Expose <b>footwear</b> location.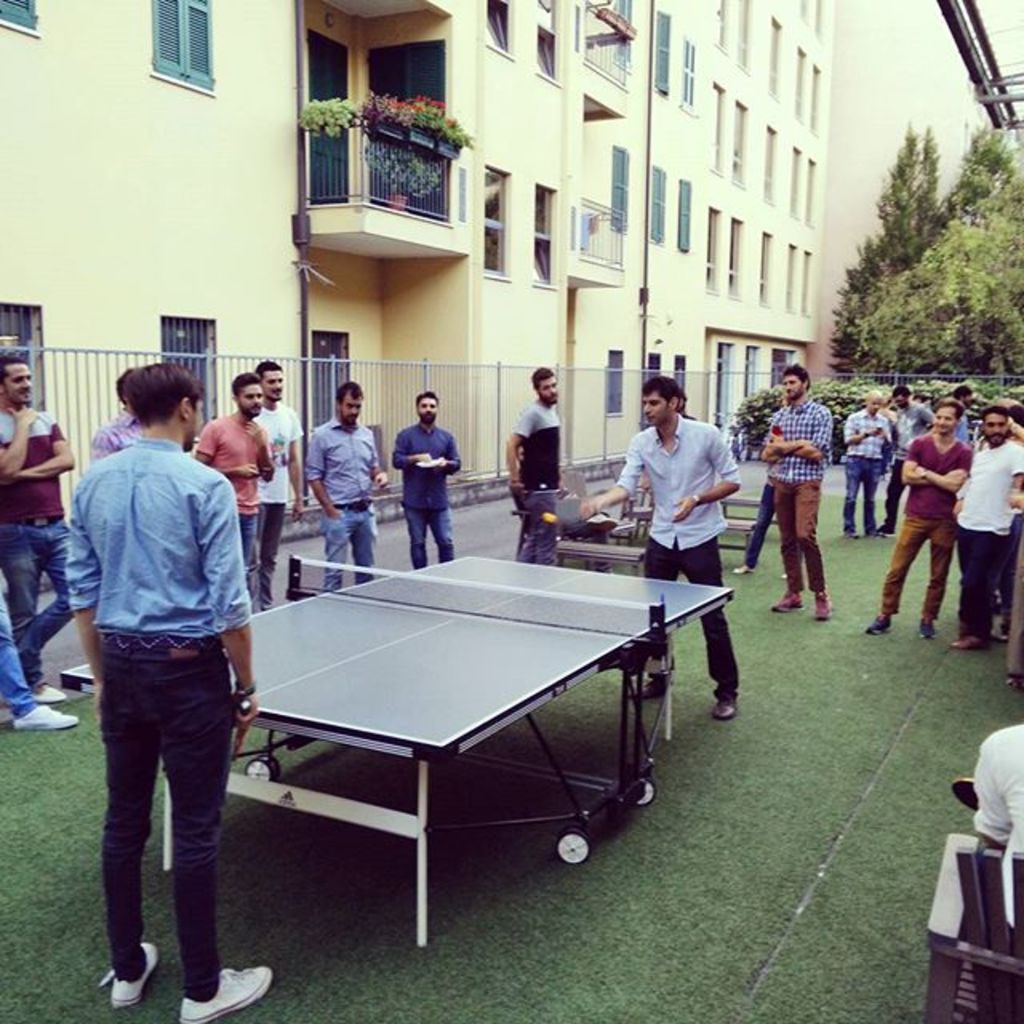
Exposed at box=[848, 528, 864, 542].
